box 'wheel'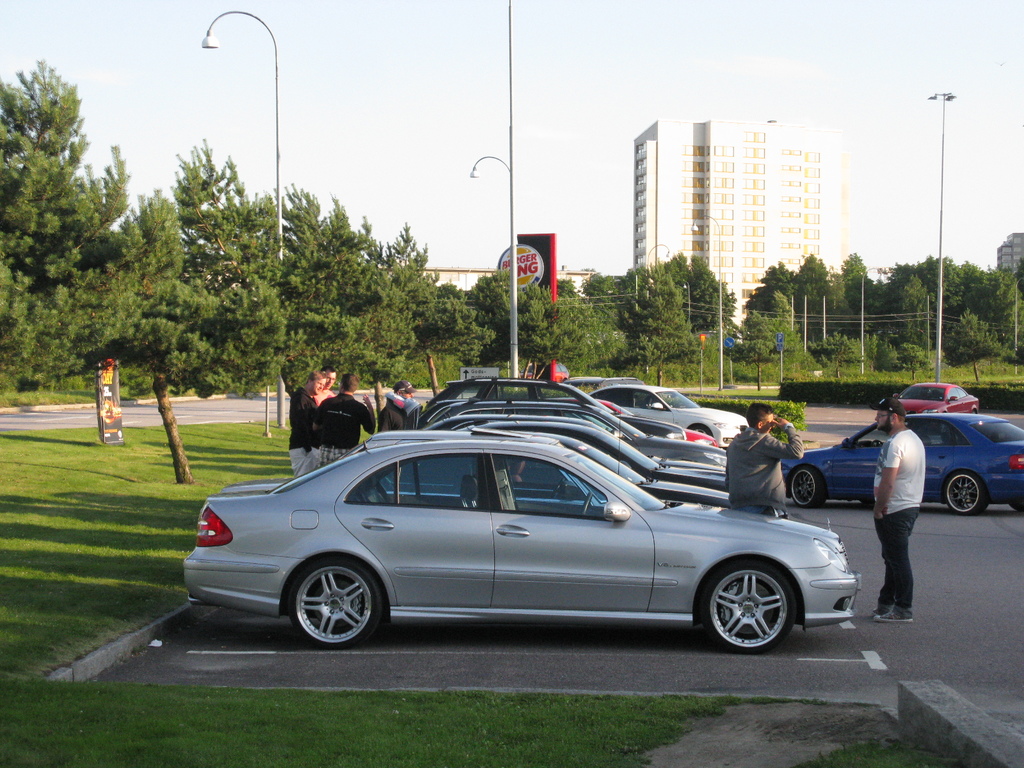
crop(691, 426, 712, 435)
